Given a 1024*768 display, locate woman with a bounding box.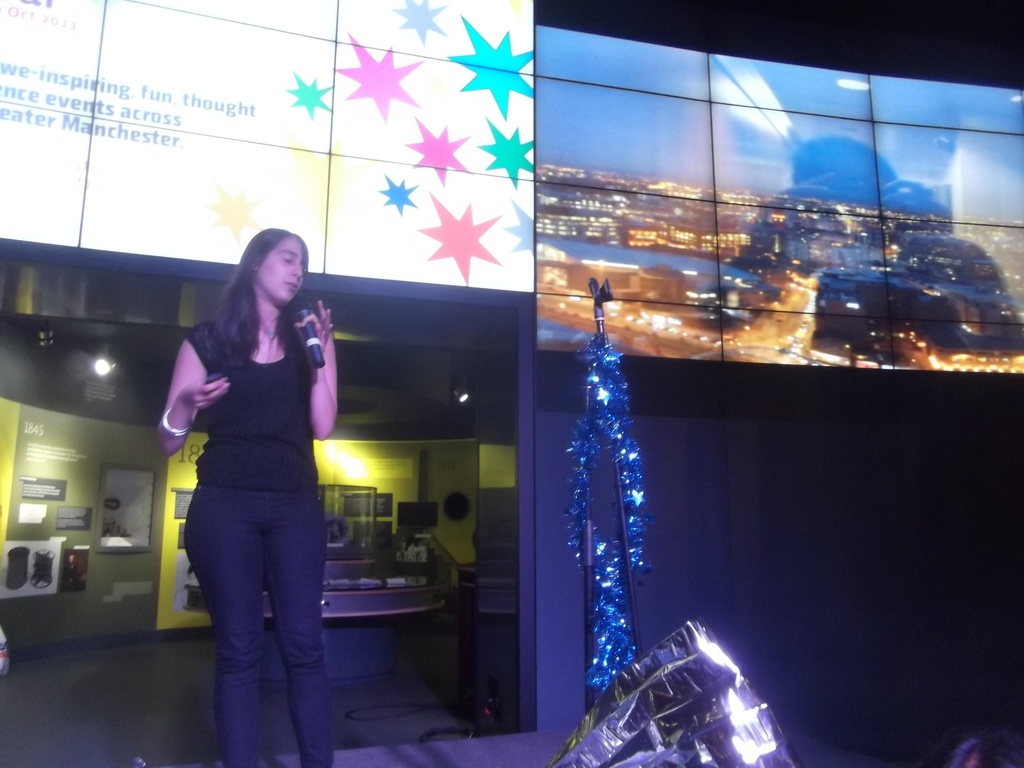
Located: 151,216,352,725.
